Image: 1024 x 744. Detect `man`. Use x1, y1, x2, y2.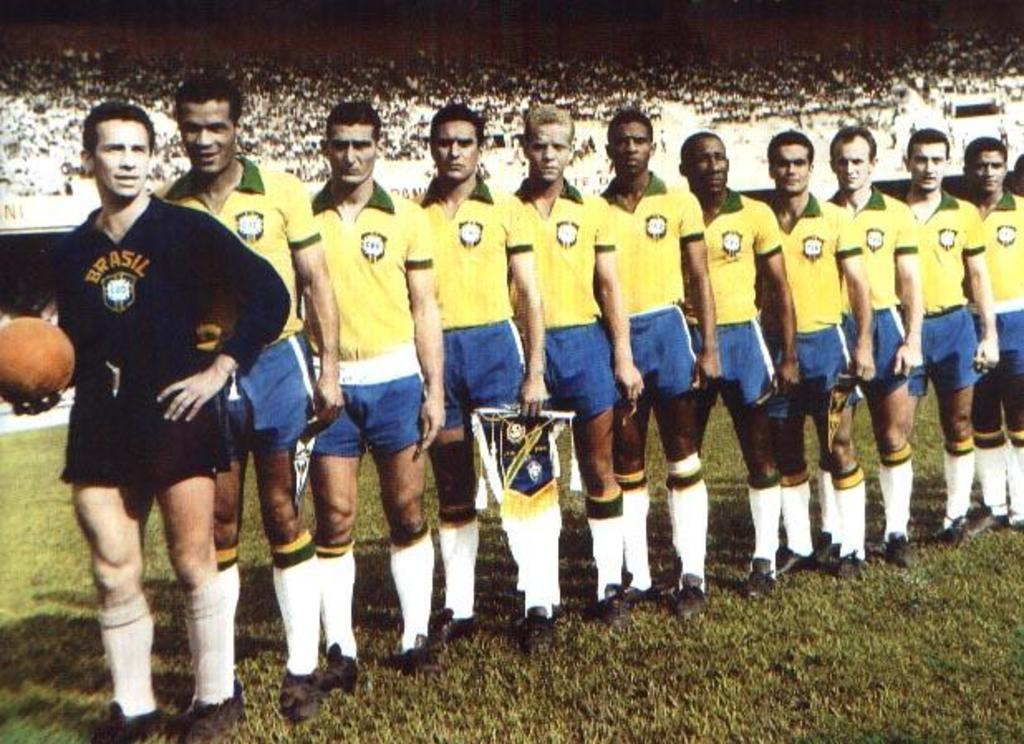
593, 108, 724, 621.
